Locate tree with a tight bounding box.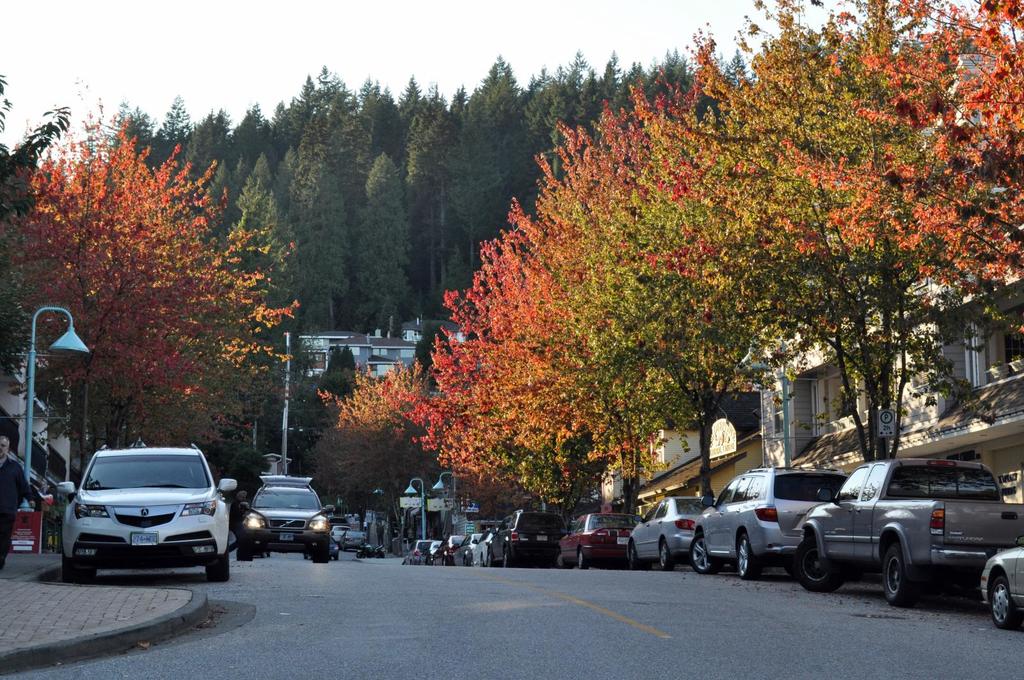
[302, 345, 458, 512].
